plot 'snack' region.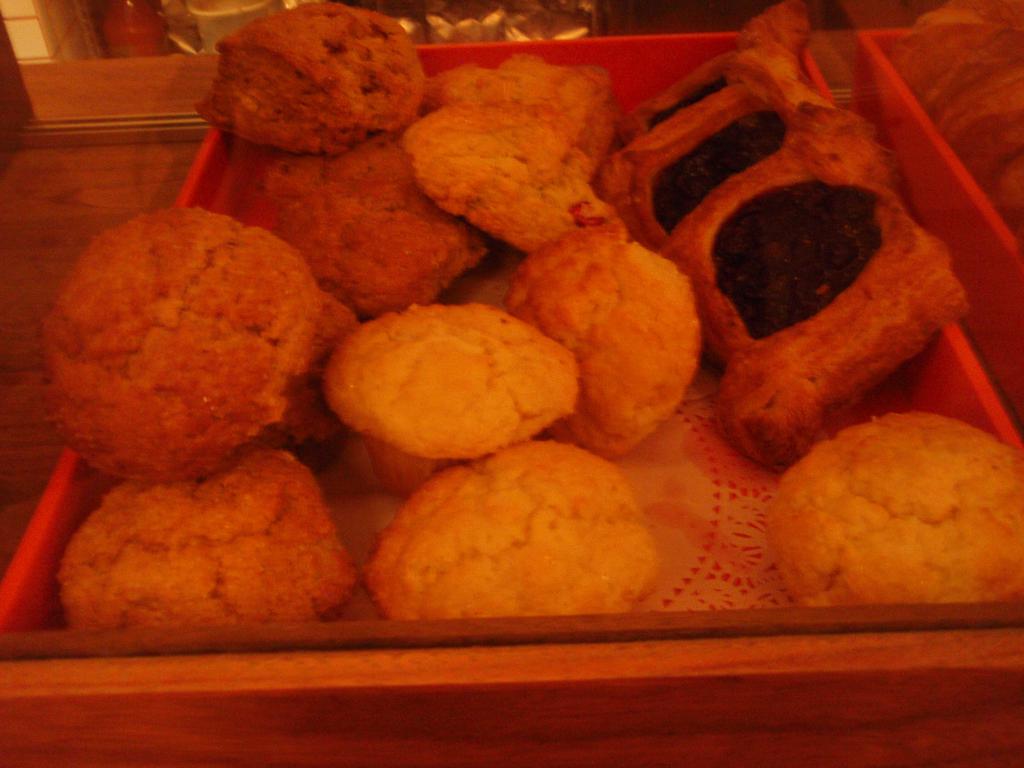
Plotted at 43:207:329:484.
